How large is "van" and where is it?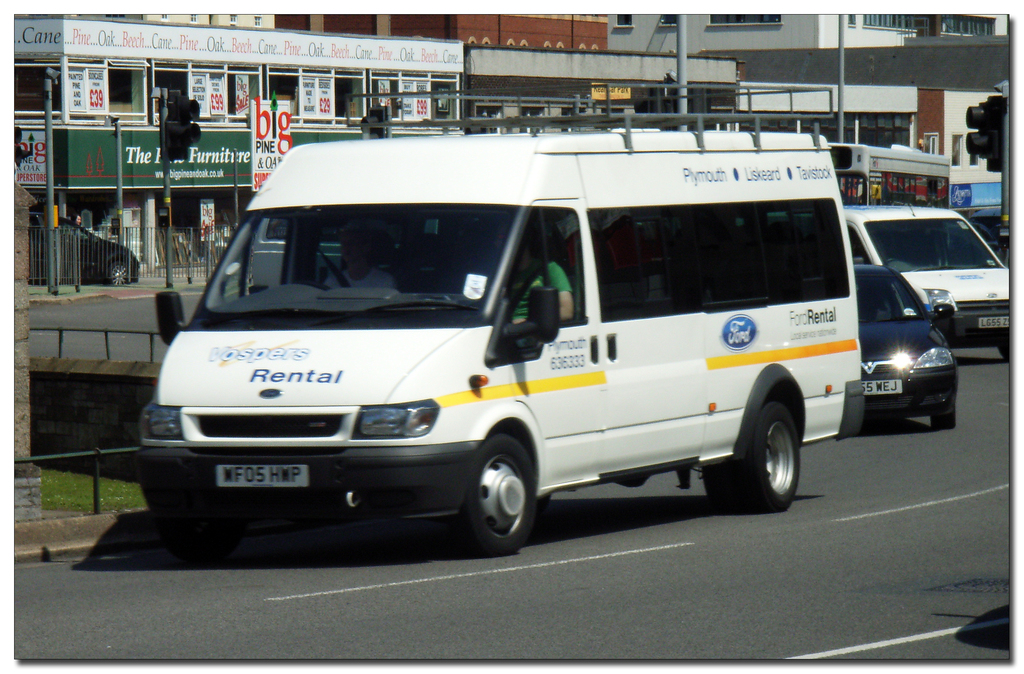
Bounding box: 744:177:1012:360.
